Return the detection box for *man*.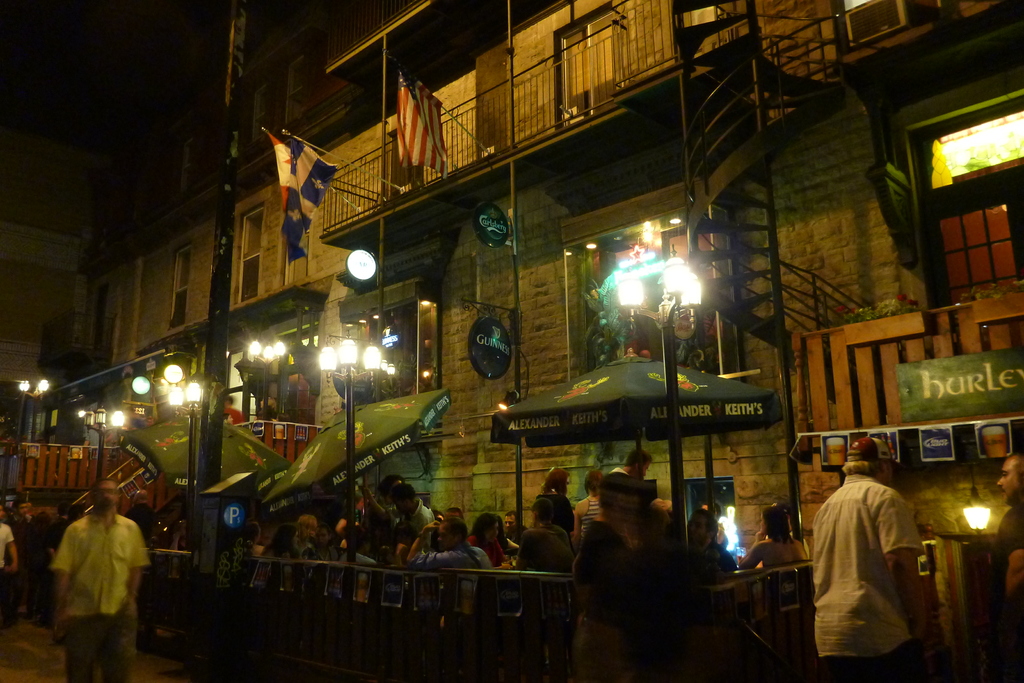
box=[517, 496, 573, 573].
